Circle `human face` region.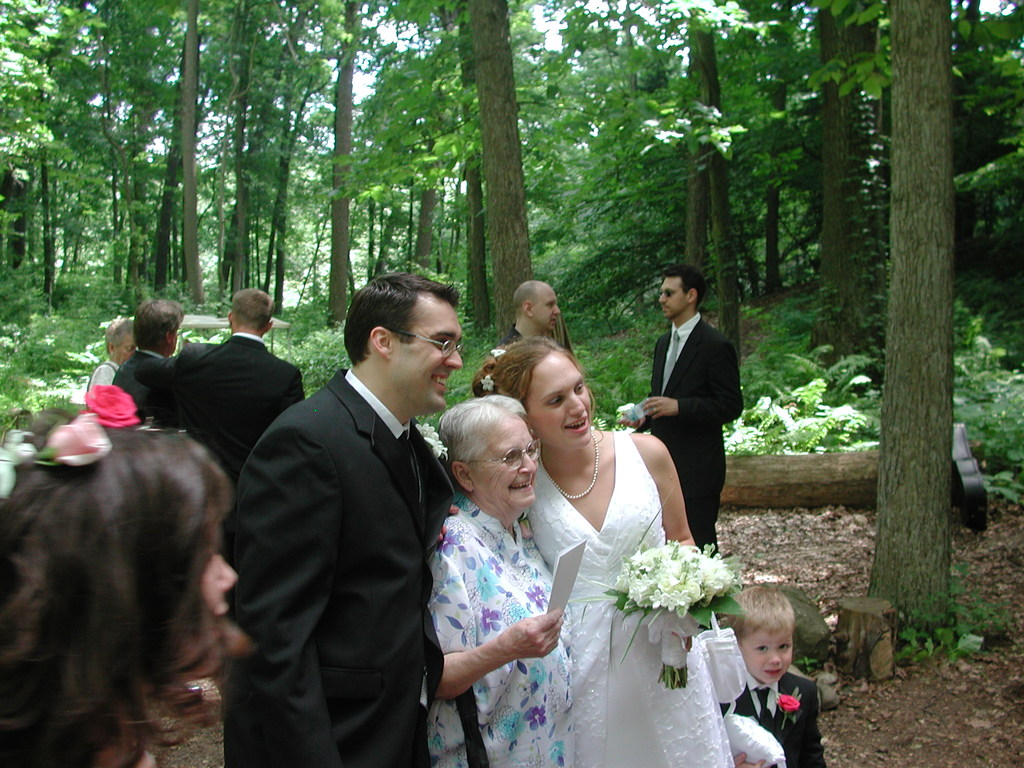
Region: locate(193, 542, 235, 664).
